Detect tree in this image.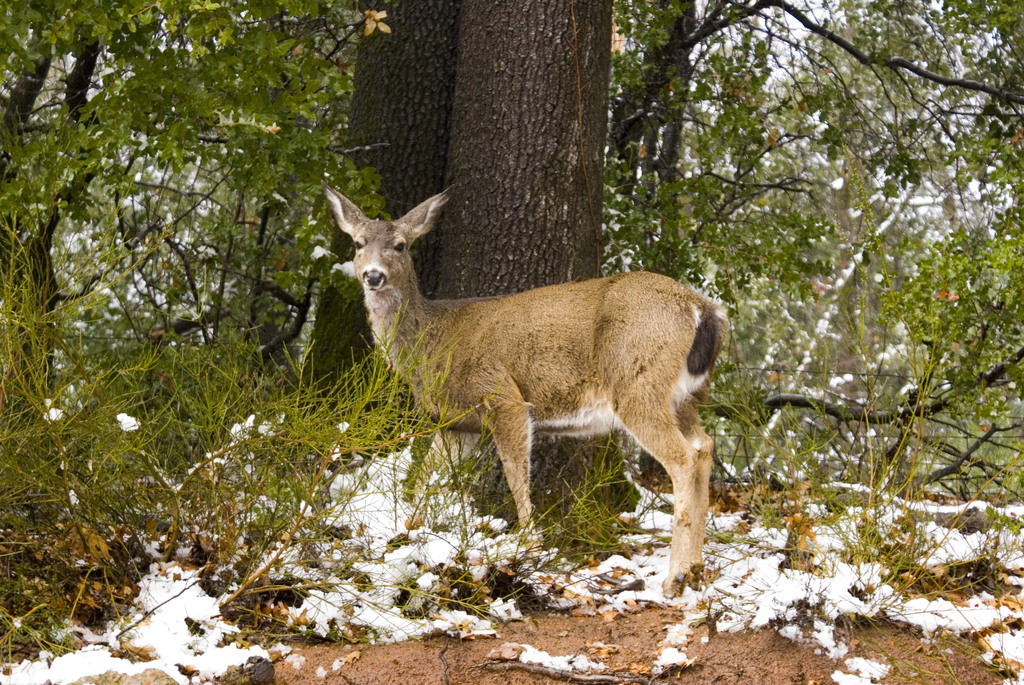
Detection: select_region(294, 0, 459, 427).
